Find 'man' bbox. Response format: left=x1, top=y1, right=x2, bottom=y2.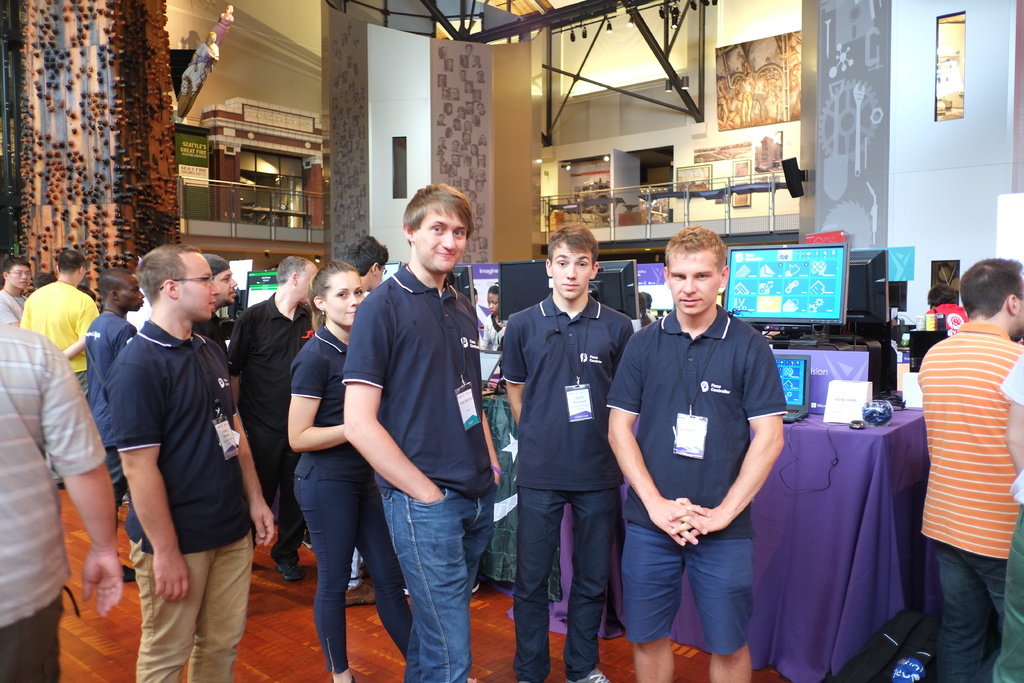
left=15, top=245, right=99, bottom=491.
